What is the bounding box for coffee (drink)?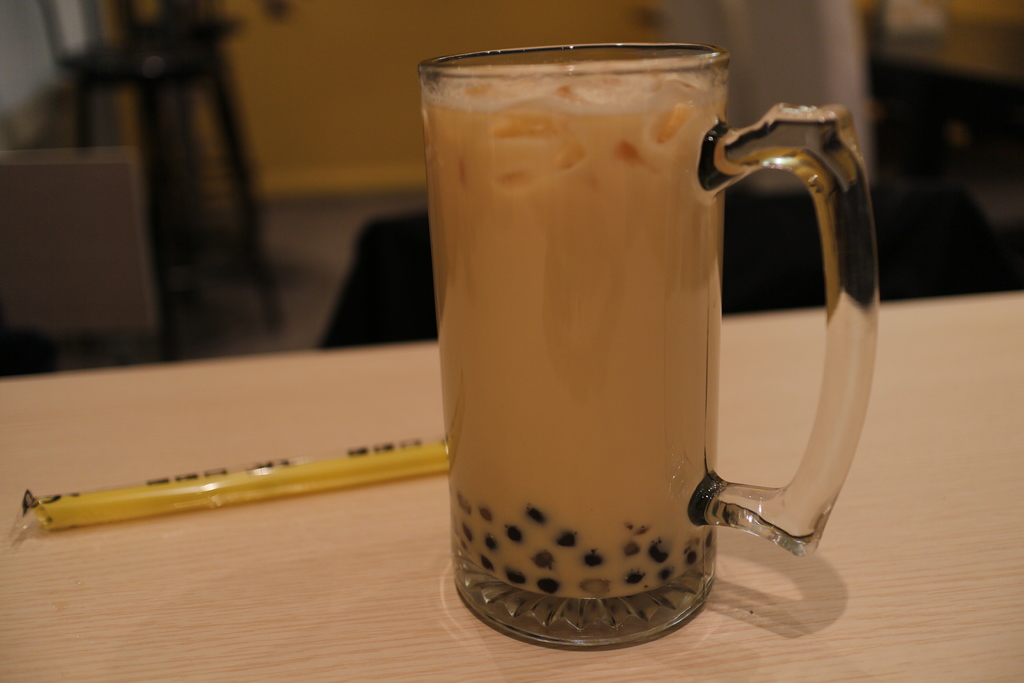
(414,75,733,617).
